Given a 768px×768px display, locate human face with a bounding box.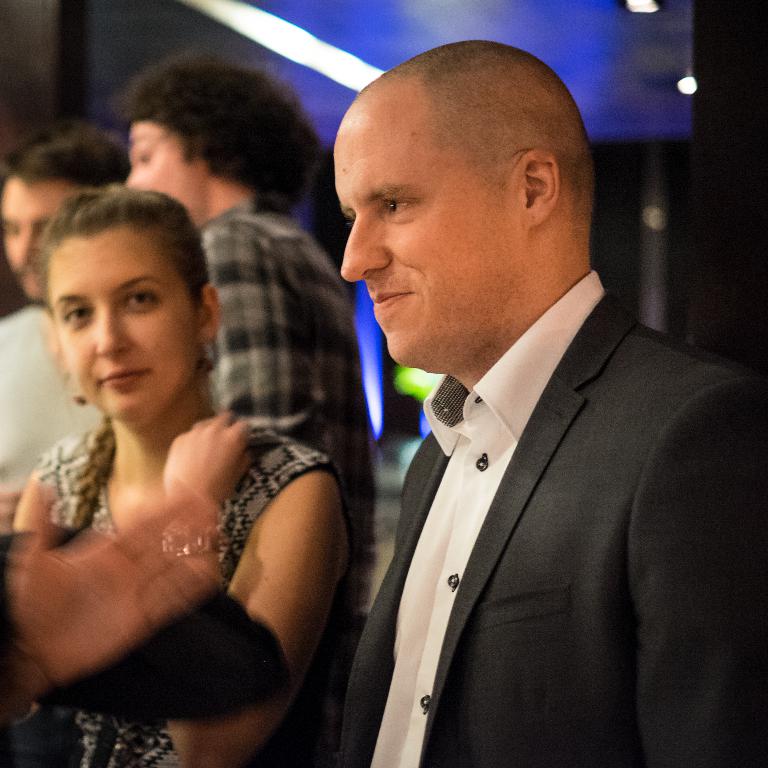
Located: {"left": 50, "top": 230, "right": 196, "bottom": 427}.
